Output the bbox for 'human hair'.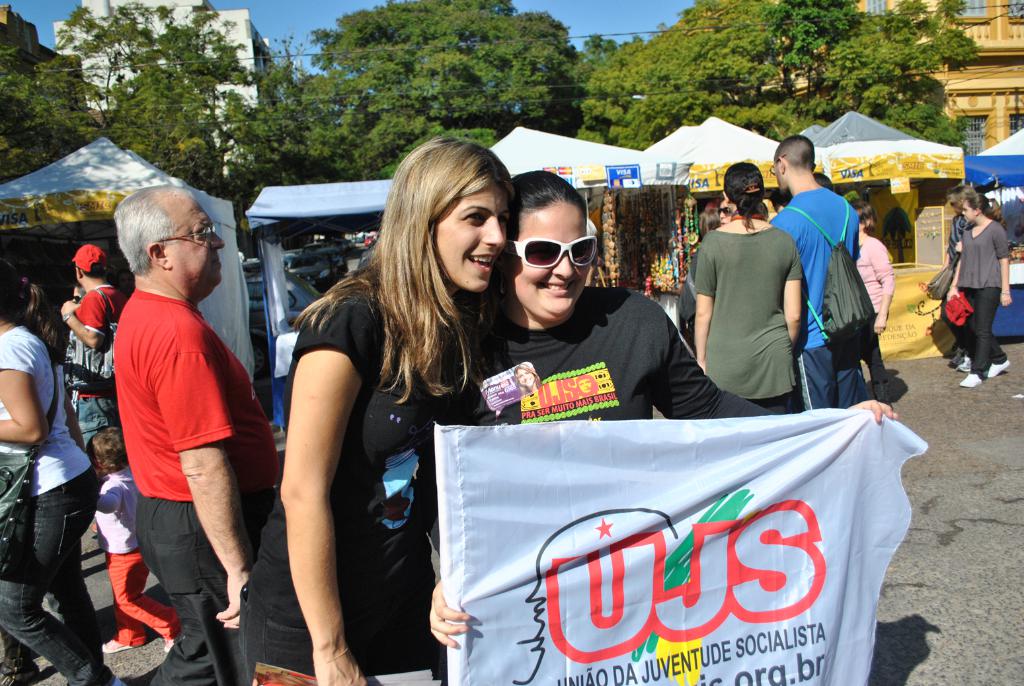
crop(85, 425, 125, 469).
